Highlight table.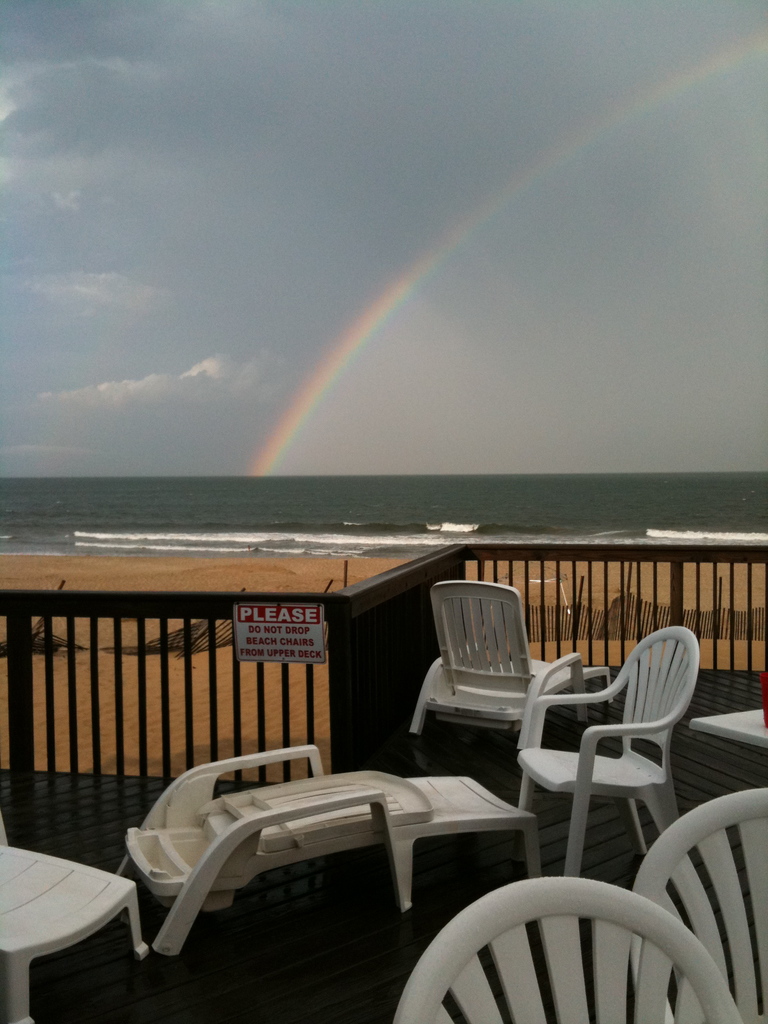
Highlighted region: [687,706,767,755].
